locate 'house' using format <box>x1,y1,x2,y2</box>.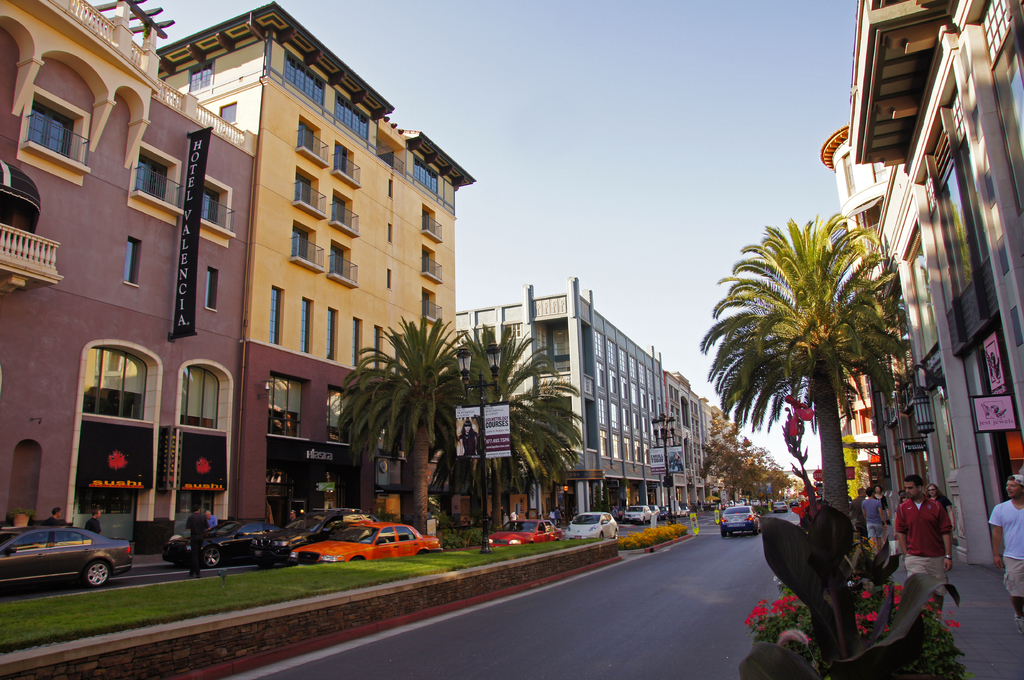
<box>819,123,895,279</box>.
